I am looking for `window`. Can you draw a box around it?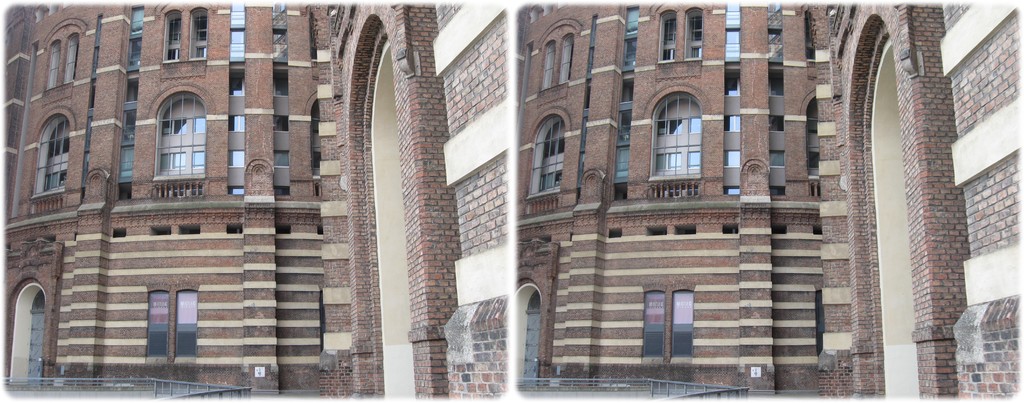
Sure, the bounding box is bbox=(28, 105, 77, 205).
